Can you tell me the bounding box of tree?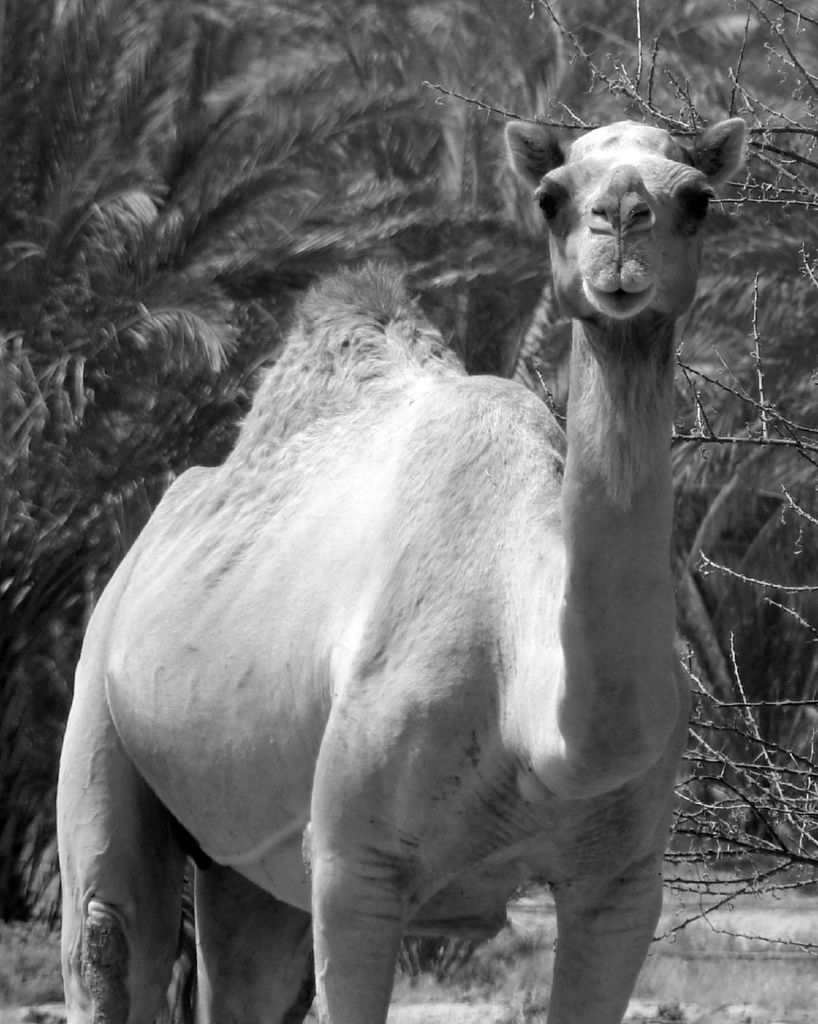
region(0, 0, 385, 780).
